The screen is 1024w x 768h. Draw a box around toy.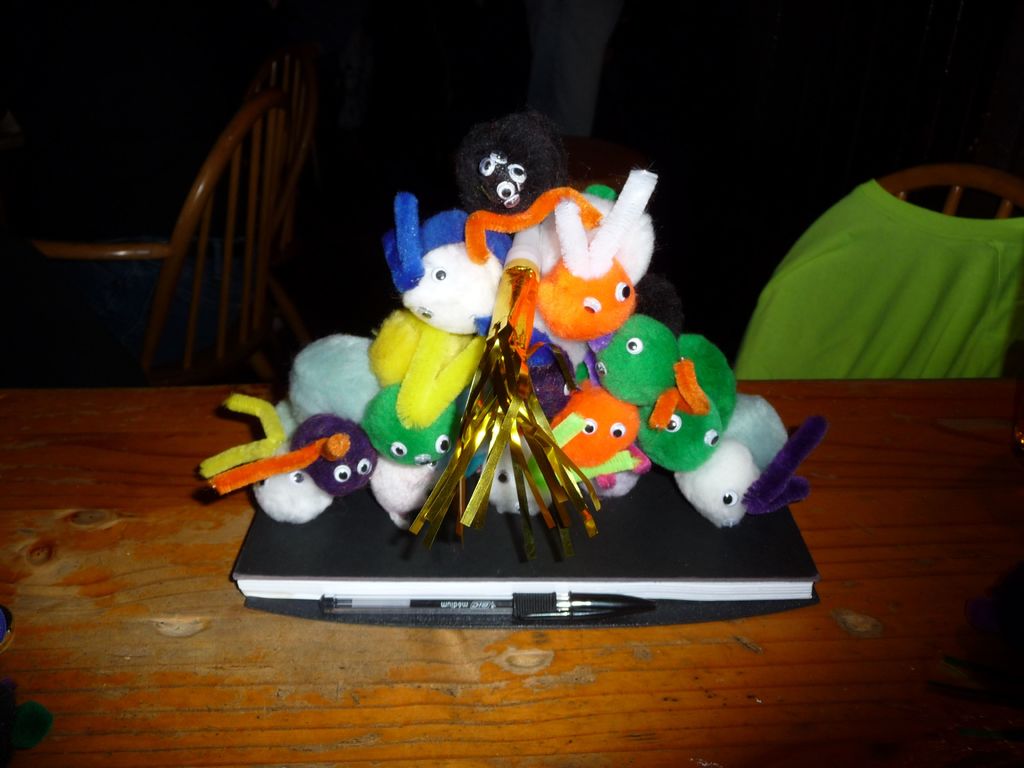
BBox(372, 461, 462, 525).
